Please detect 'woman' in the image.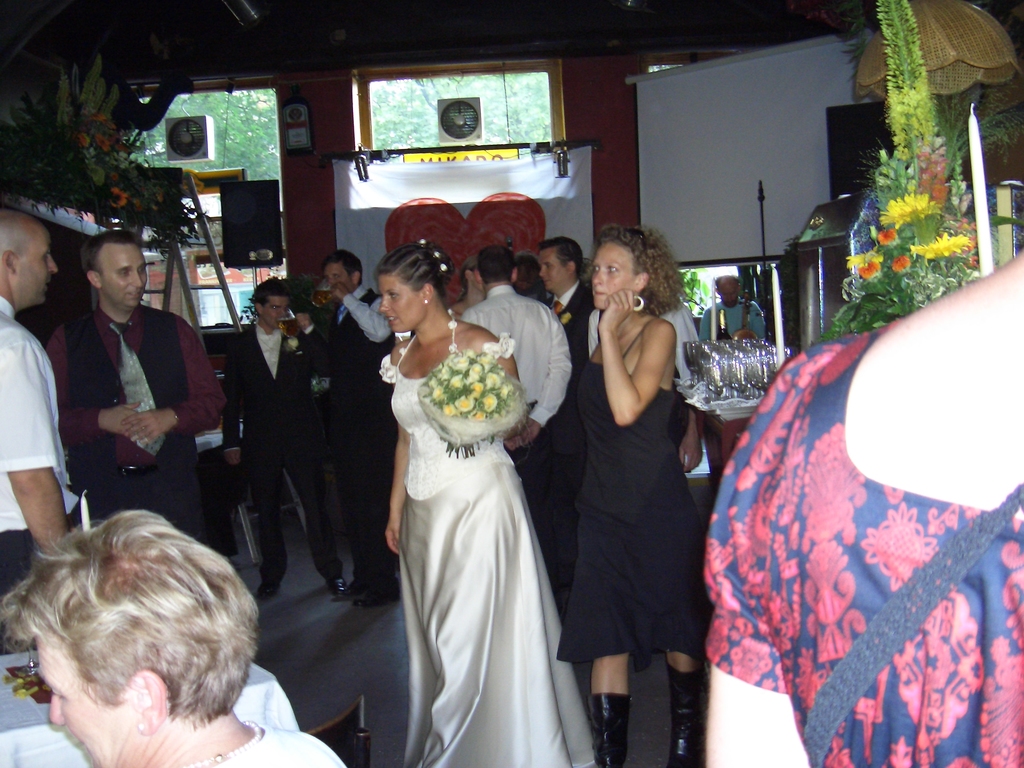
<region>361, 201, 592, 767</region>.
